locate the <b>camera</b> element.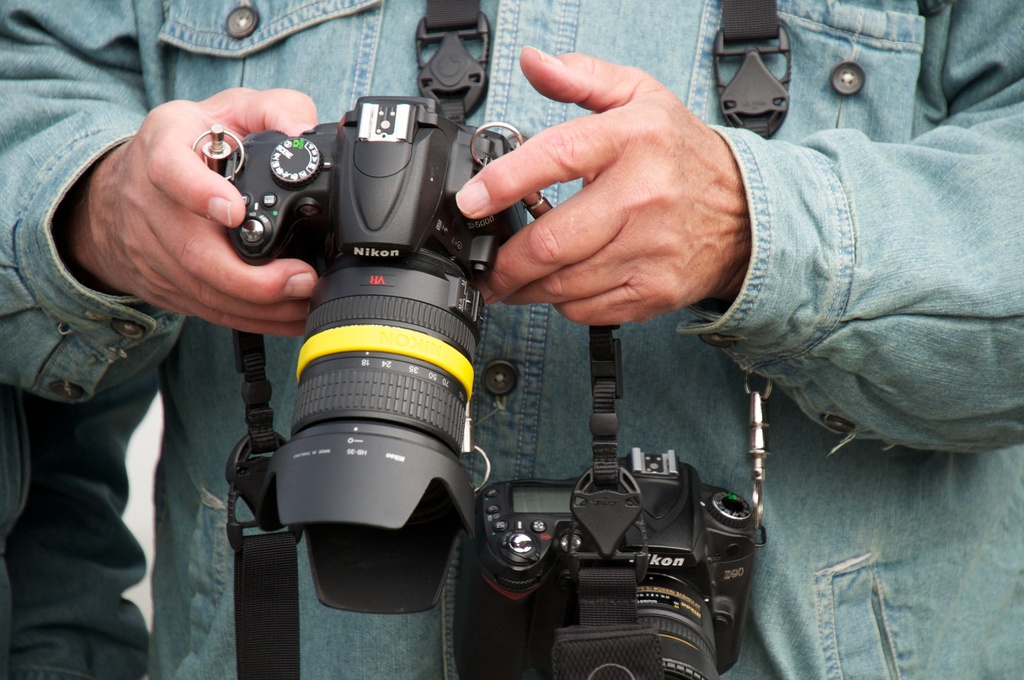
Element bbox: {"left": 163, "top": 45, "right": 724, "bottom": 640}.
